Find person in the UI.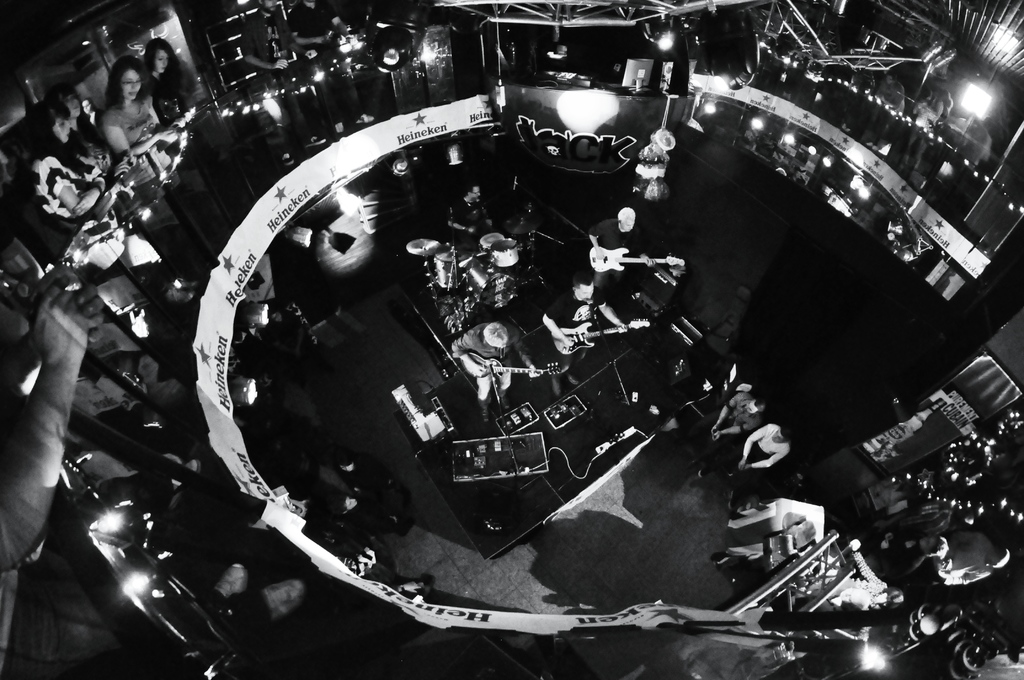
UI element at box=[712, 390, 763, 440].
